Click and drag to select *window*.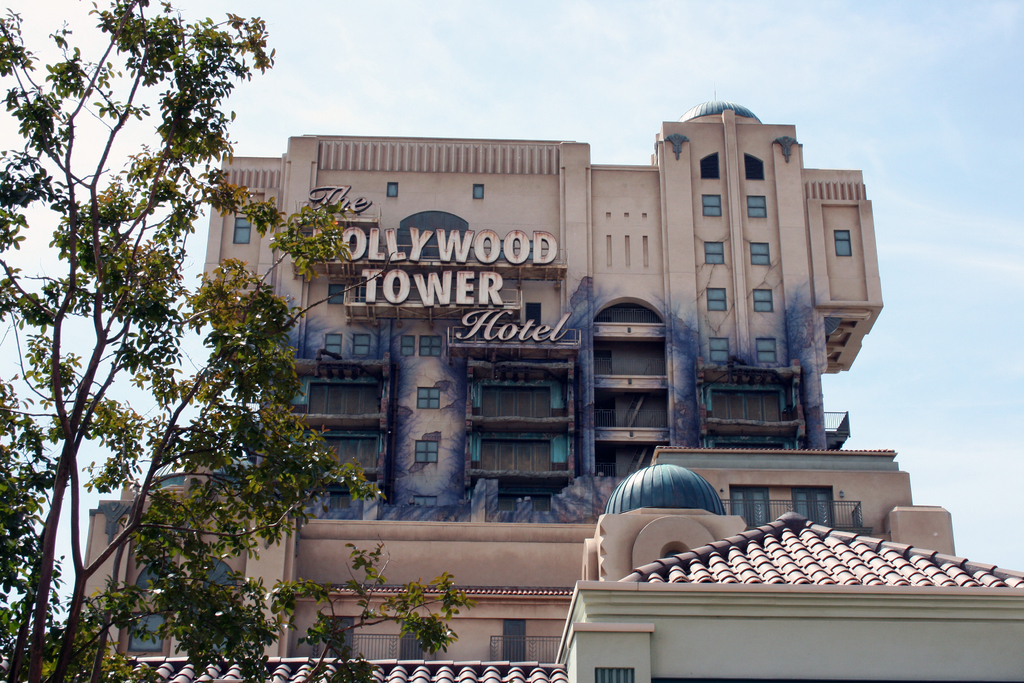
Selection: x1=708, y1=334, x2=724, y2=362.
